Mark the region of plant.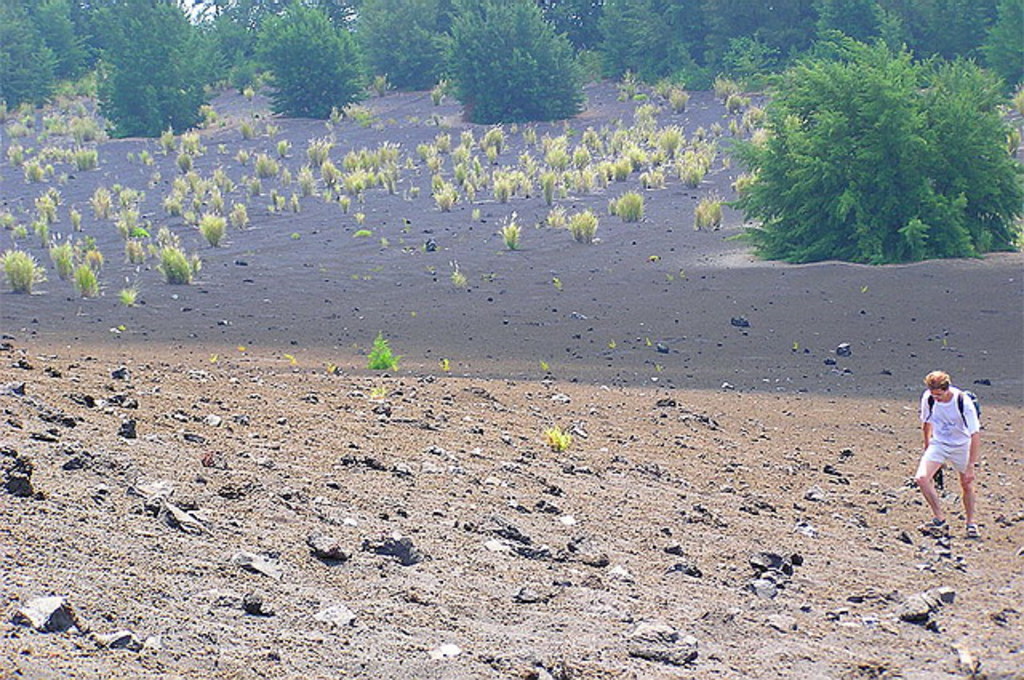
Region: bbox(282, 350, 306, 374).
